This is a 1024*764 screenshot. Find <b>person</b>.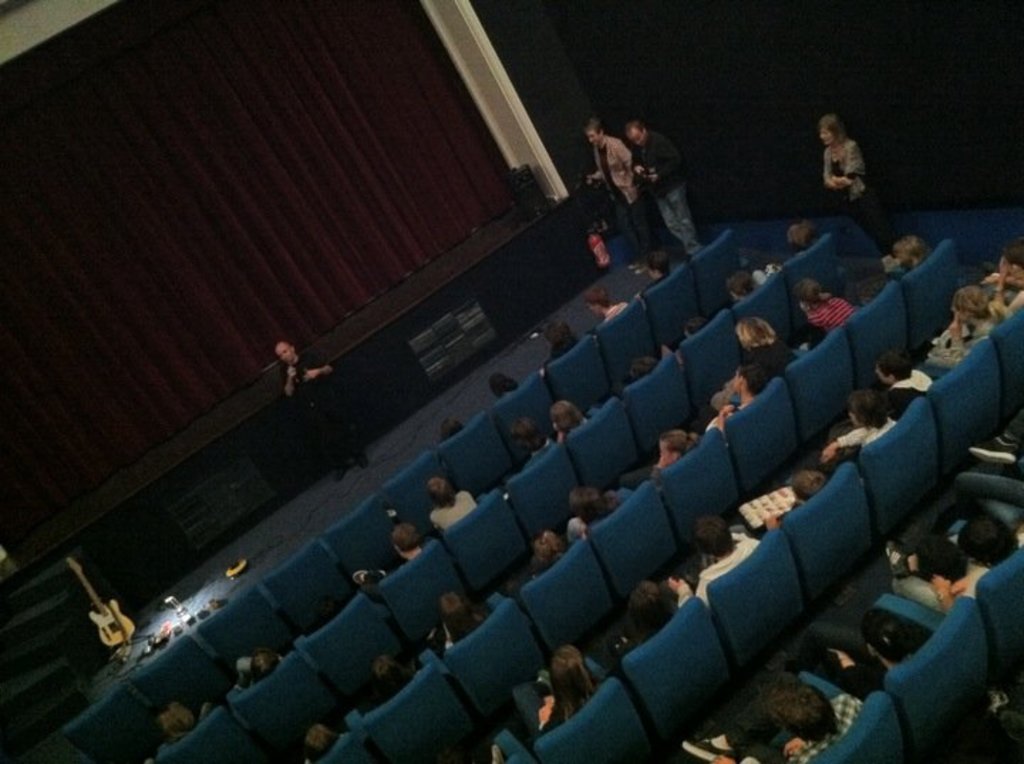
Bounding box: l=282, t=334, r=373, b=468.
